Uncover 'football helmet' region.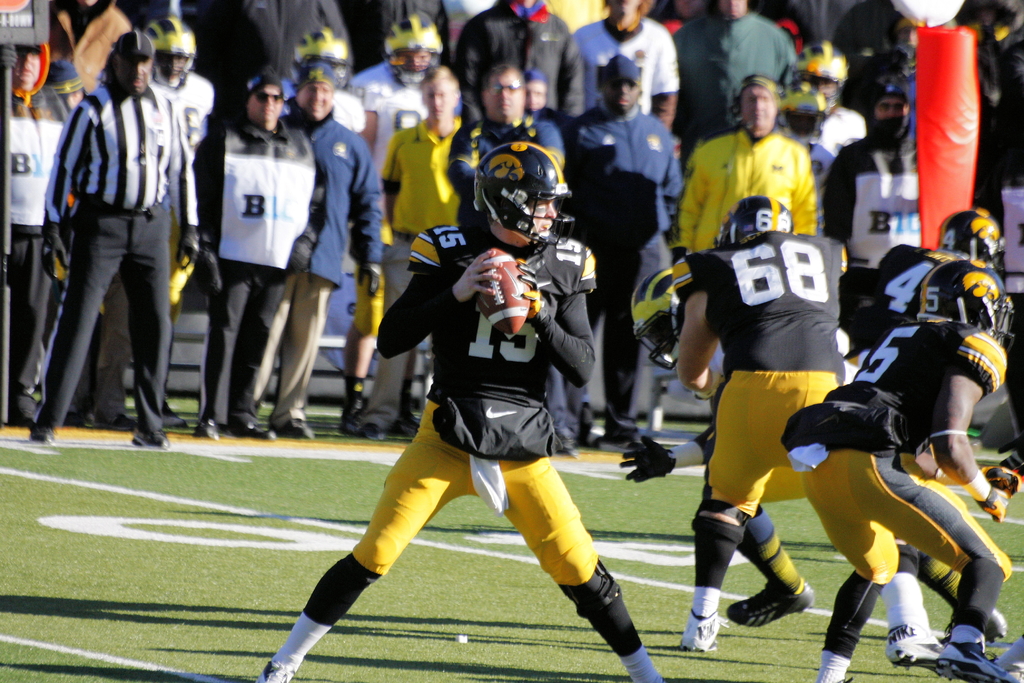
Uncovered: (x1=296, y1=28, x2=349, y2=85).
